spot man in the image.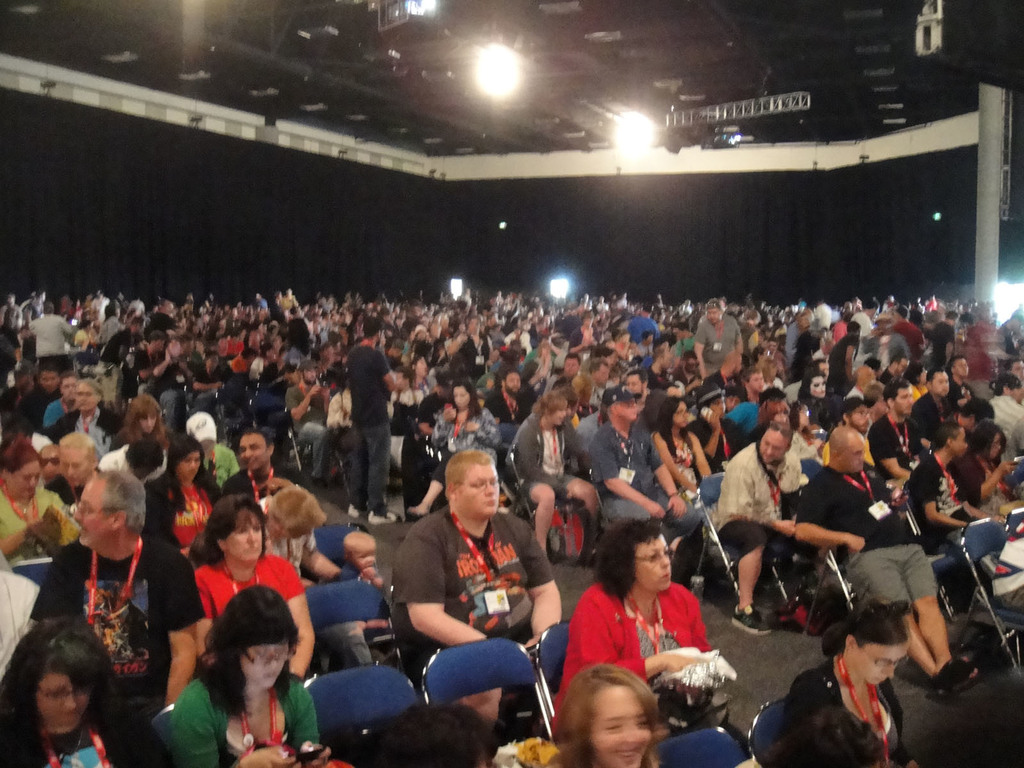
man found at BBox(0, 362, 67, 433).
